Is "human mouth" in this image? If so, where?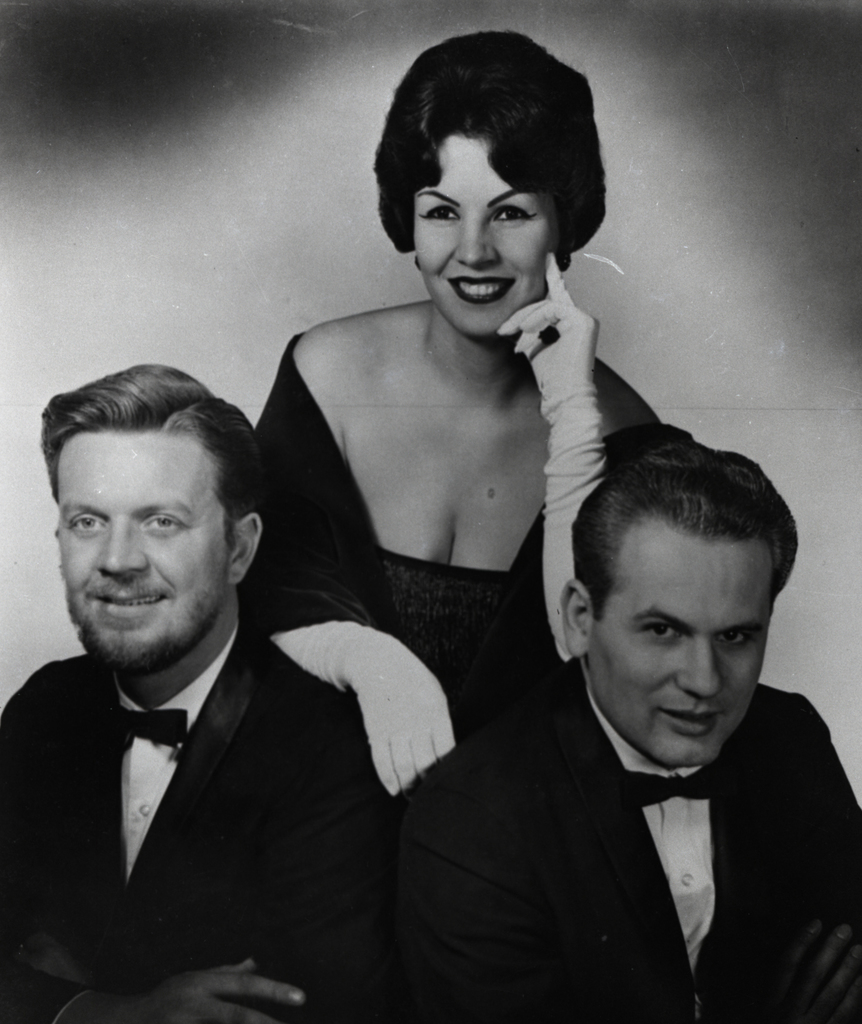
Yes, at [86, 588, 165, 612].
